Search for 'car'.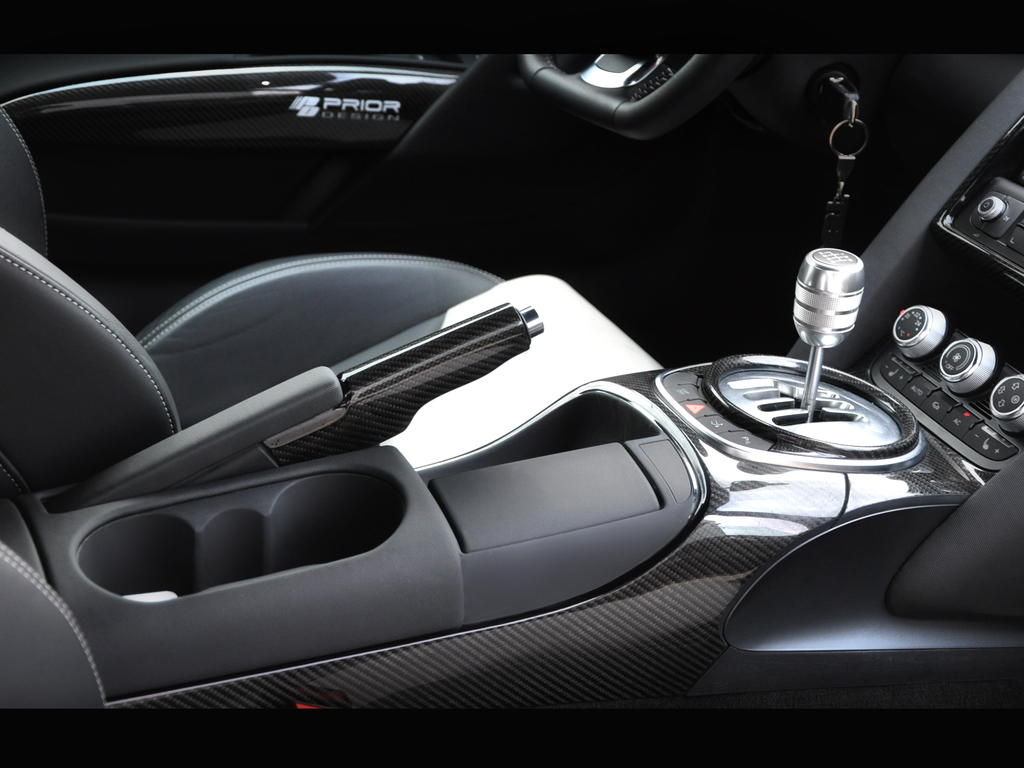
Found at (x1=0, y1=156, x2=977, y2=736).
